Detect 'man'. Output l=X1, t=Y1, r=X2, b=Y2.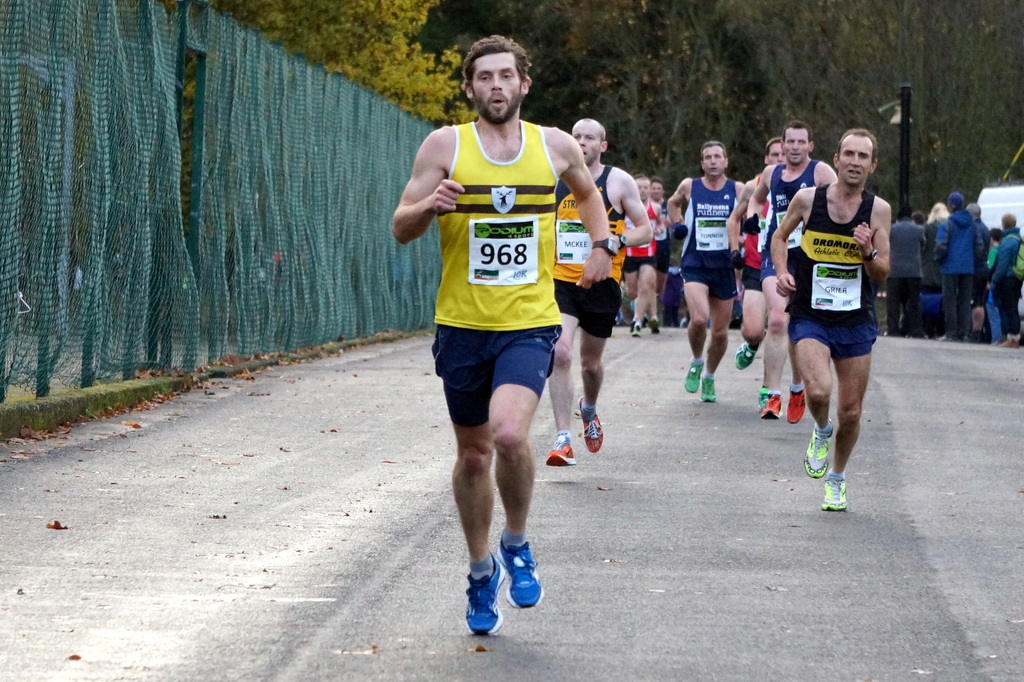
l=735, t=135, r=788, b=405.
